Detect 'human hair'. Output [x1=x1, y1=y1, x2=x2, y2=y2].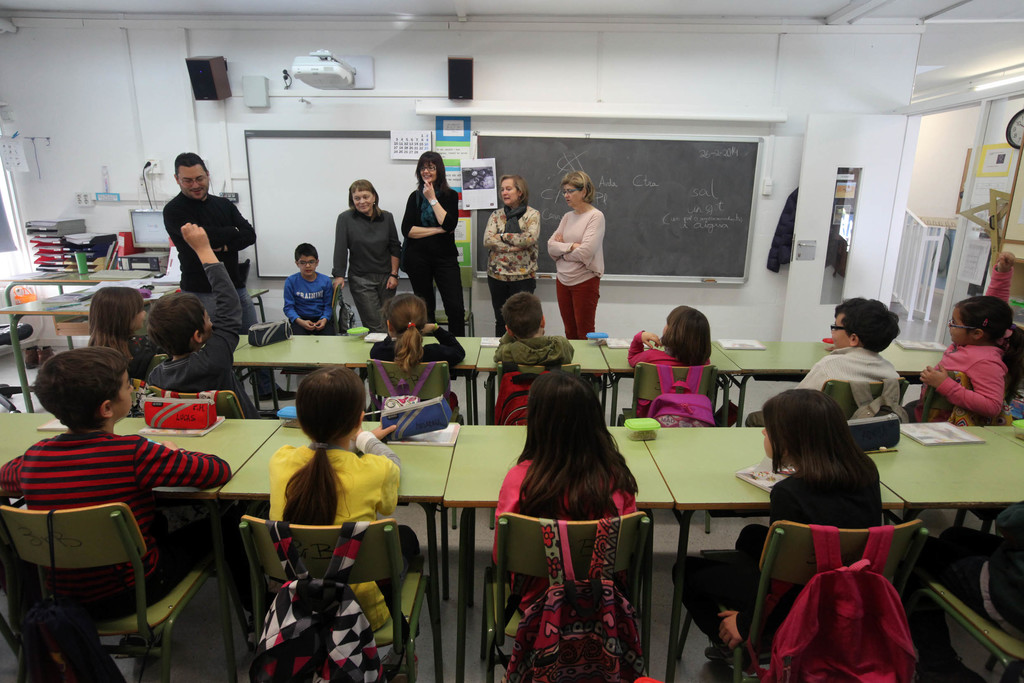
[x1=559, y1=165, x2=596, y2=206].
